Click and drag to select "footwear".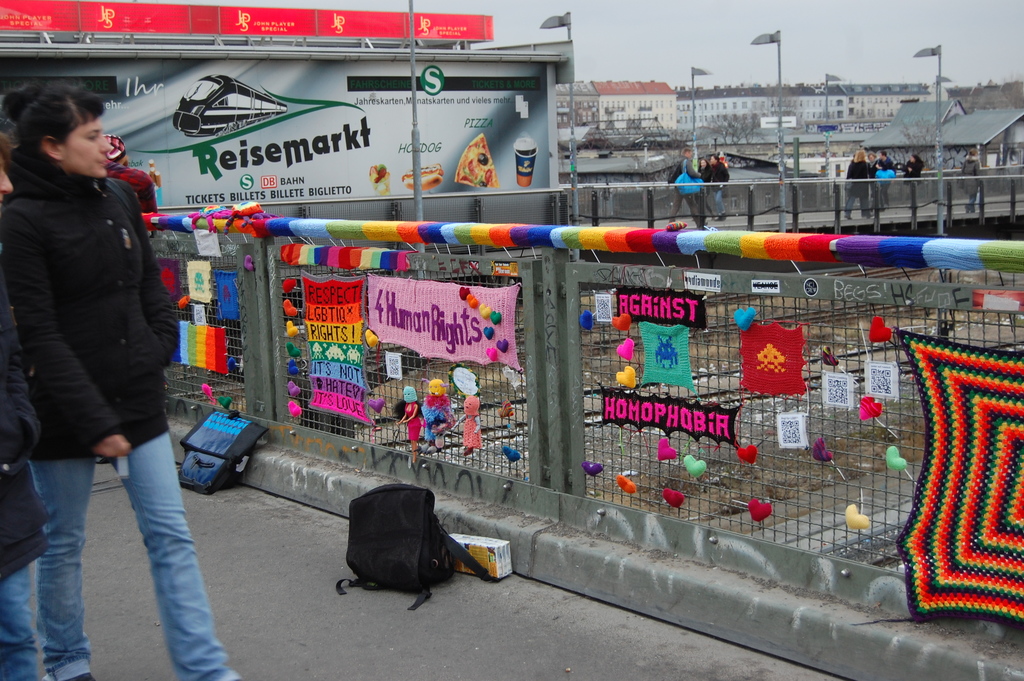
Selection: 968:205:977:214.
